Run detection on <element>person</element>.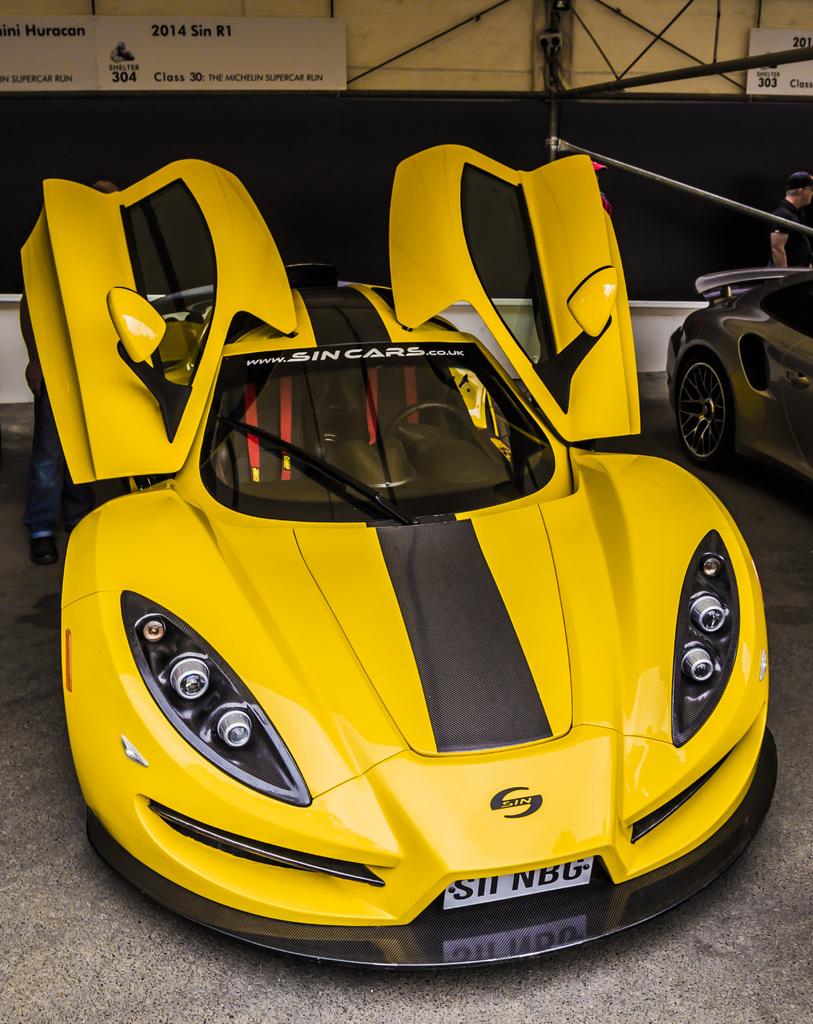
Result: l=17, t=179, r=119, b=567.
